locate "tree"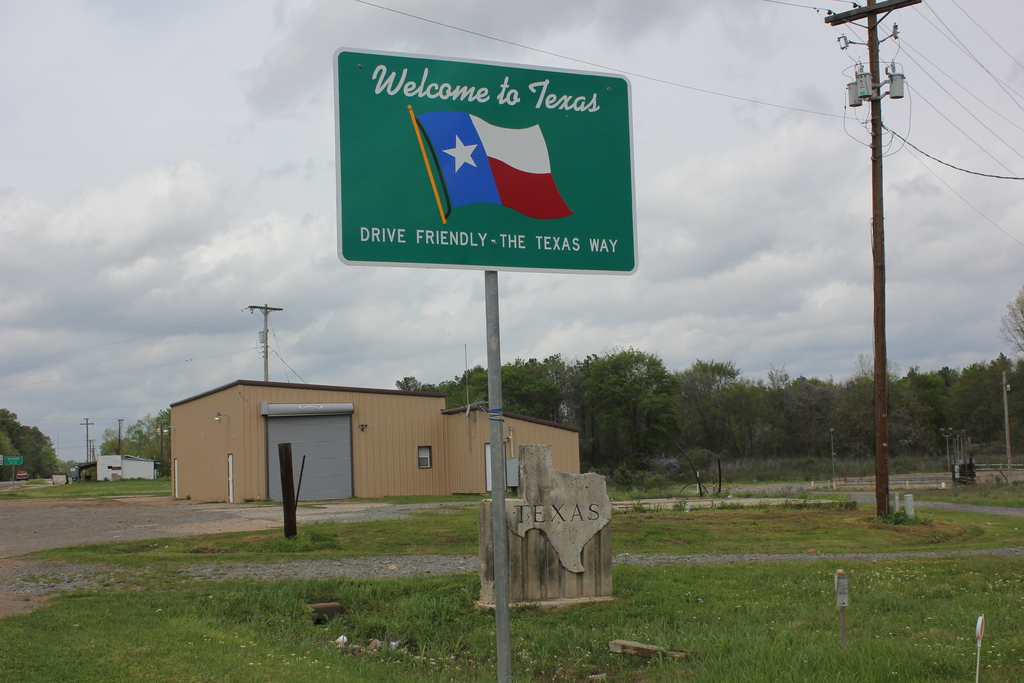
<bbox>0, 404, 22, 435</bbox>
